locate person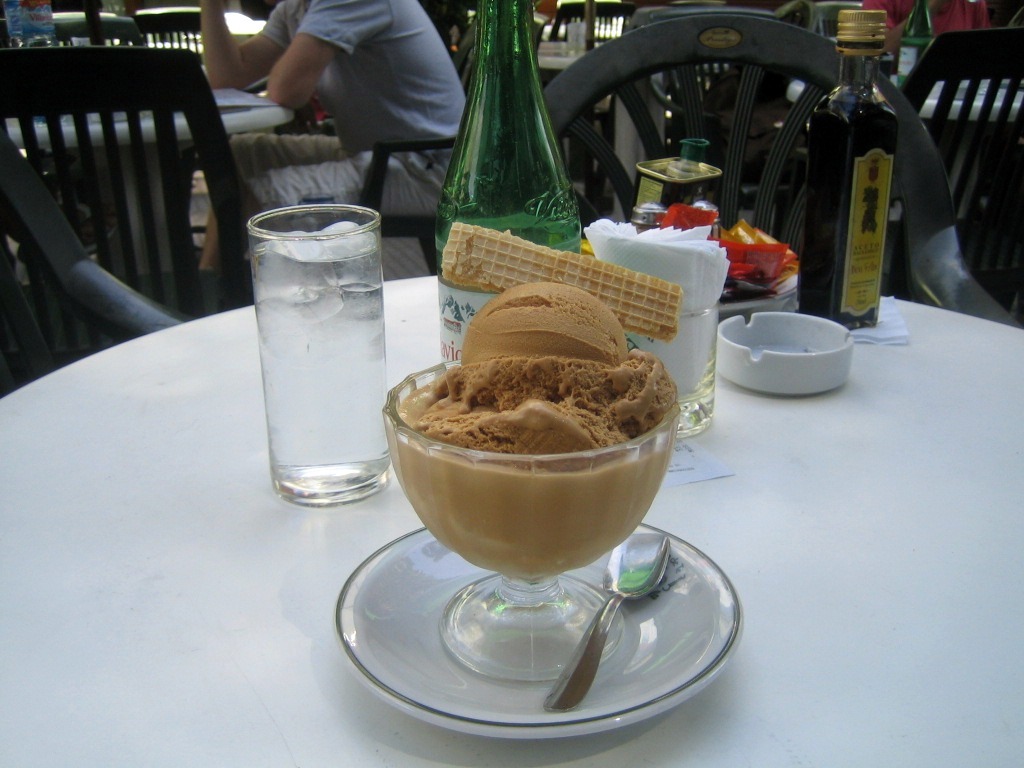
bbox=(177, 0, 476, 288)
